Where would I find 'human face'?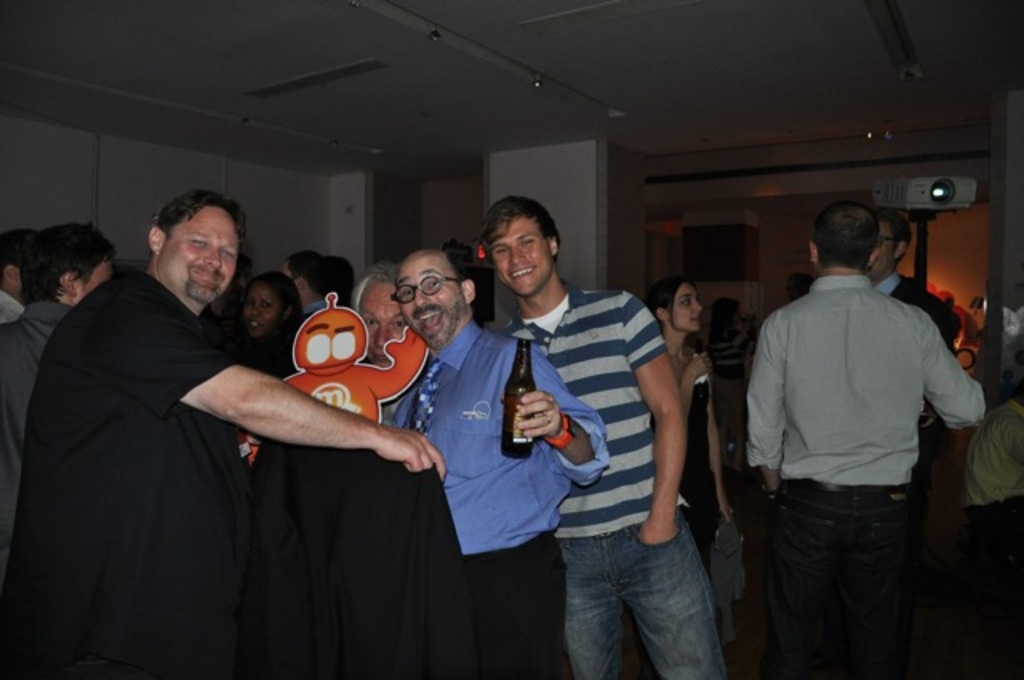
At [x1=162, y1=202, x2=237, y2=301].
